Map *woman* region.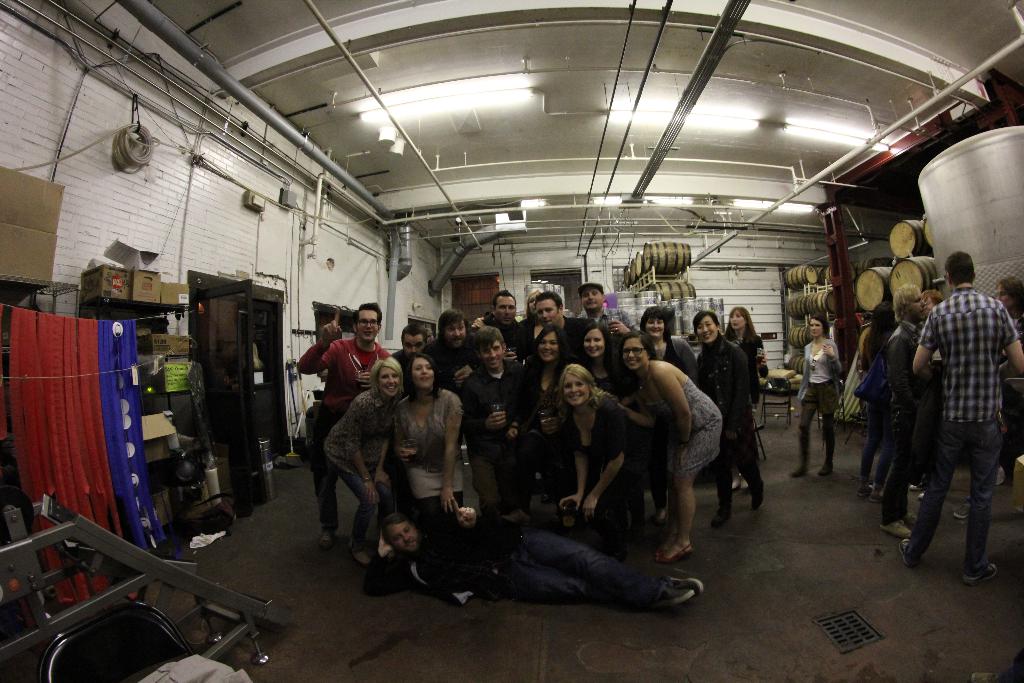
Mapped to (x1=723, y1=309, x2=769, y2=497).
